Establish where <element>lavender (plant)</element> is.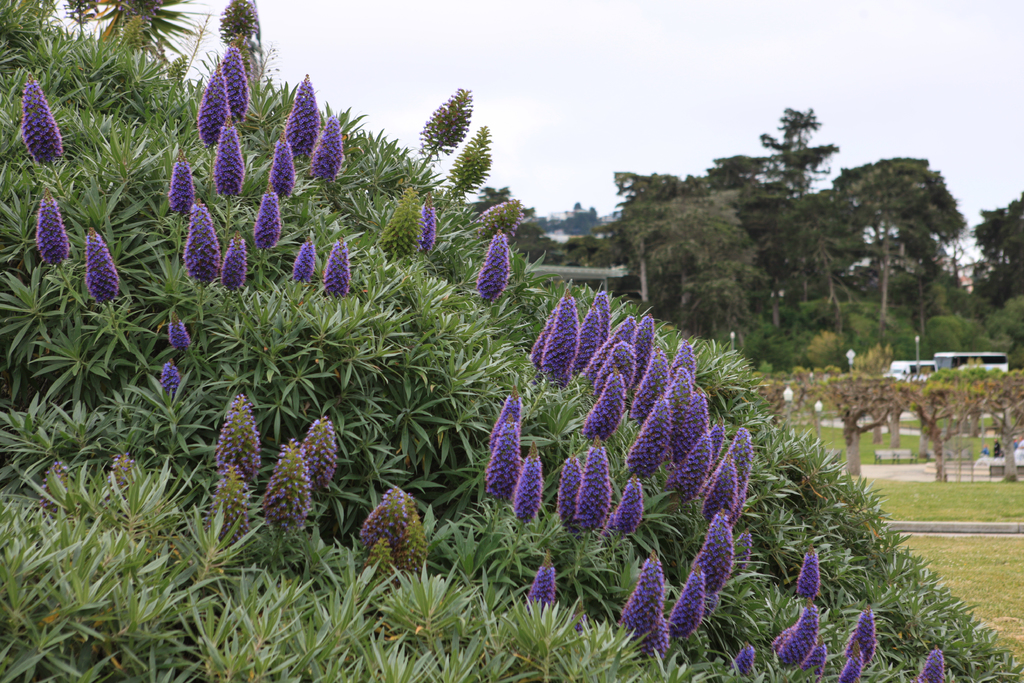
Established at l=168, t=313, r=189, b=358.
